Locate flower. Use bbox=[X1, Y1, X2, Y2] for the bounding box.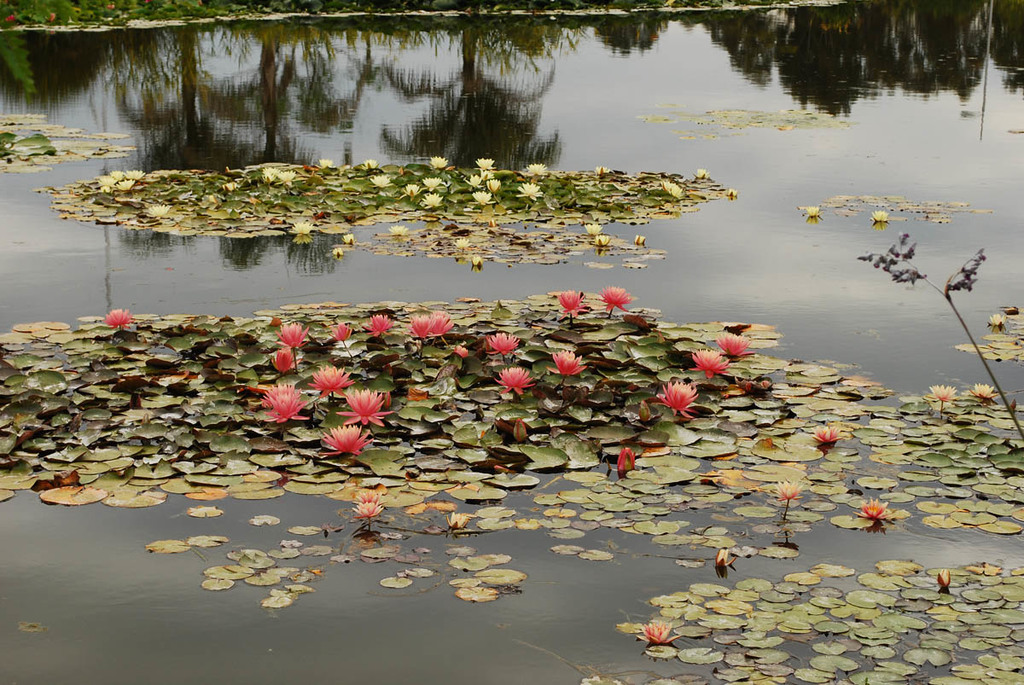
bbox=[423, 178, 442, 192].
